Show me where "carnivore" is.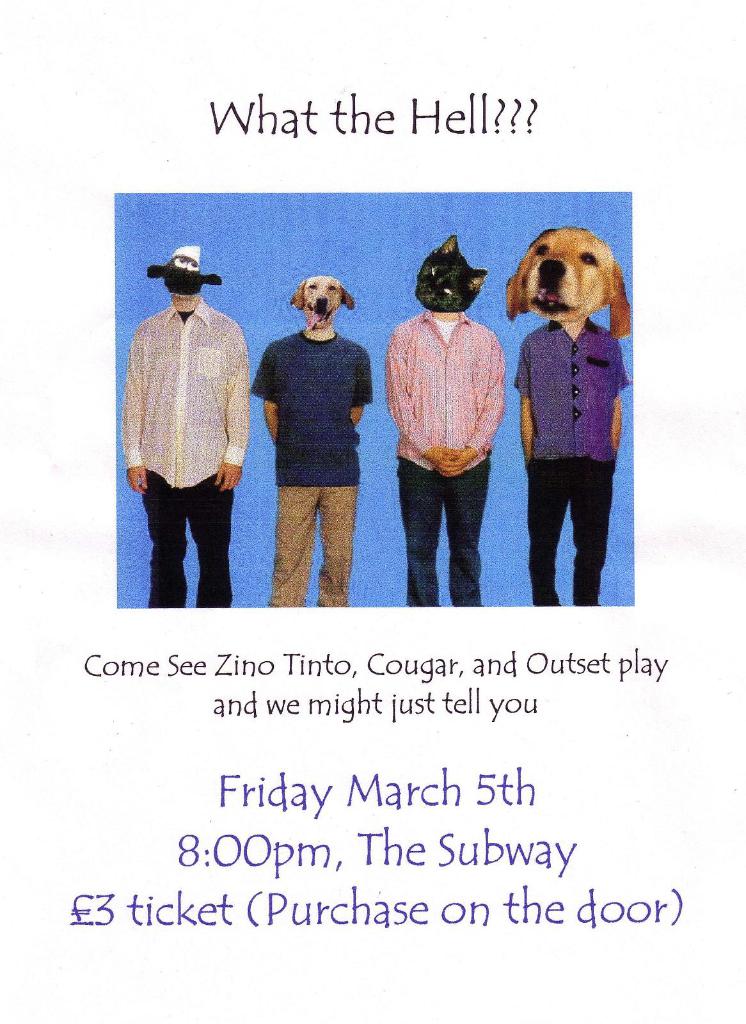
"carnivore" is at l=415, t=238, r=488, b=313.
